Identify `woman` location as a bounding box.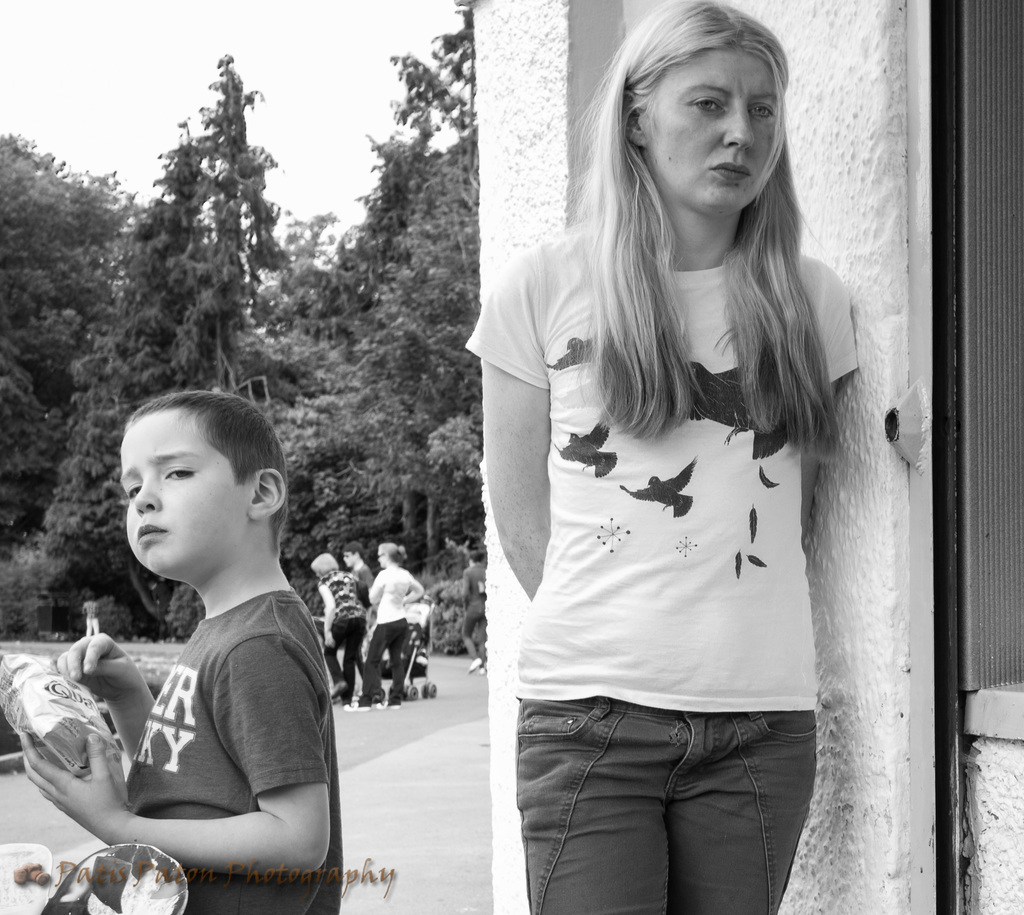
bbox=[308, 554, 367, 704].
